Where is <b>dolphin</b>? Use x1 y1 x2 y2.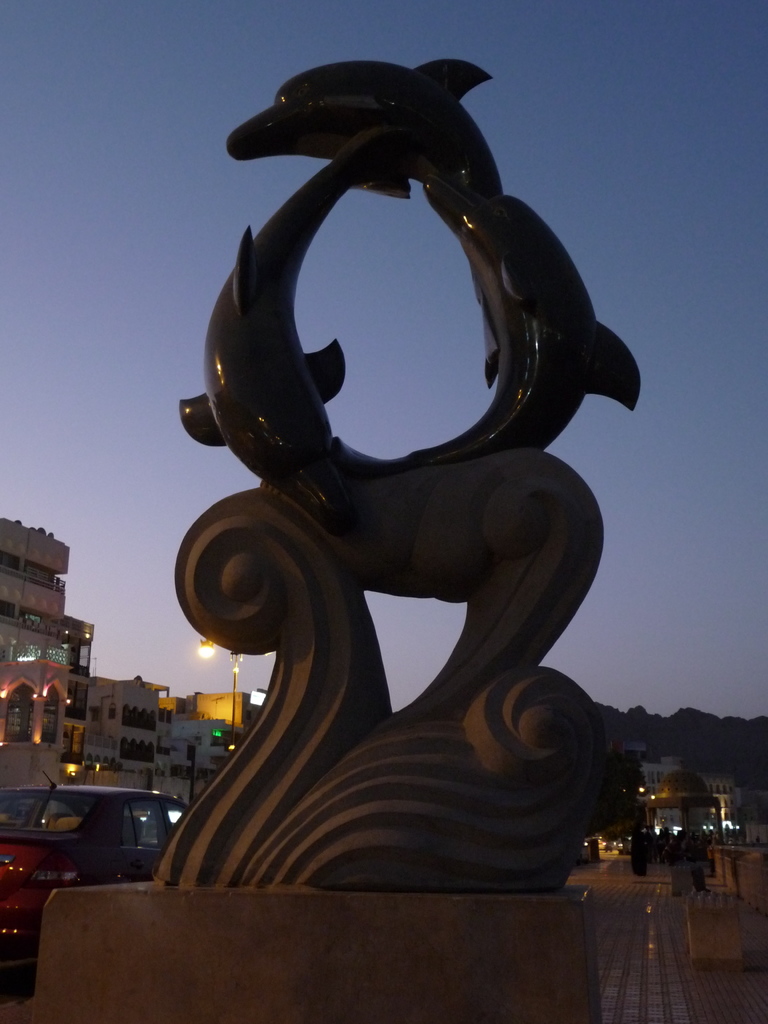
177 129 407 526.
